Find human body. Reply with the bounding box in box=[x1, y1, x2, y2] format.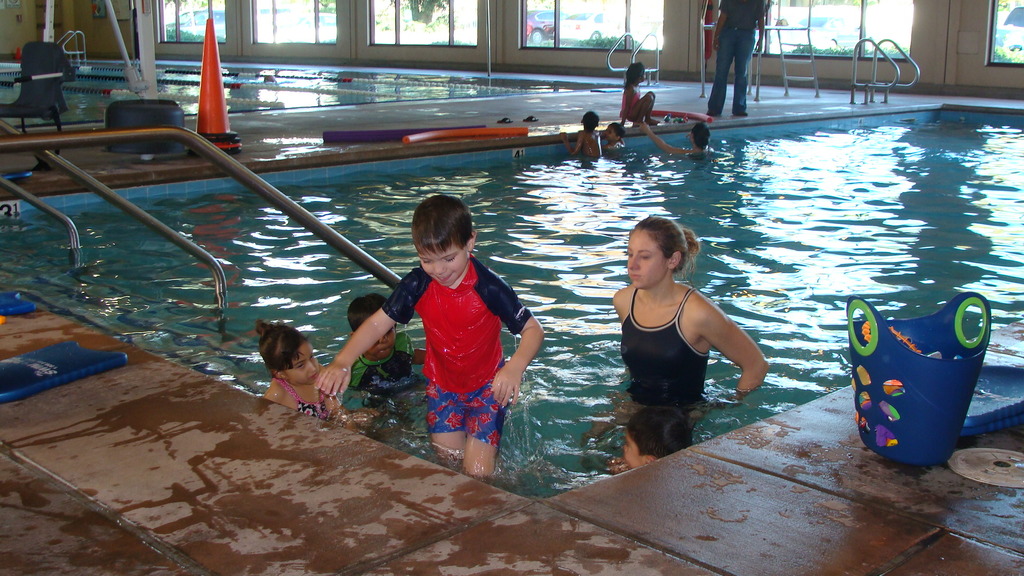
box=[262, 319, 350, 424].
